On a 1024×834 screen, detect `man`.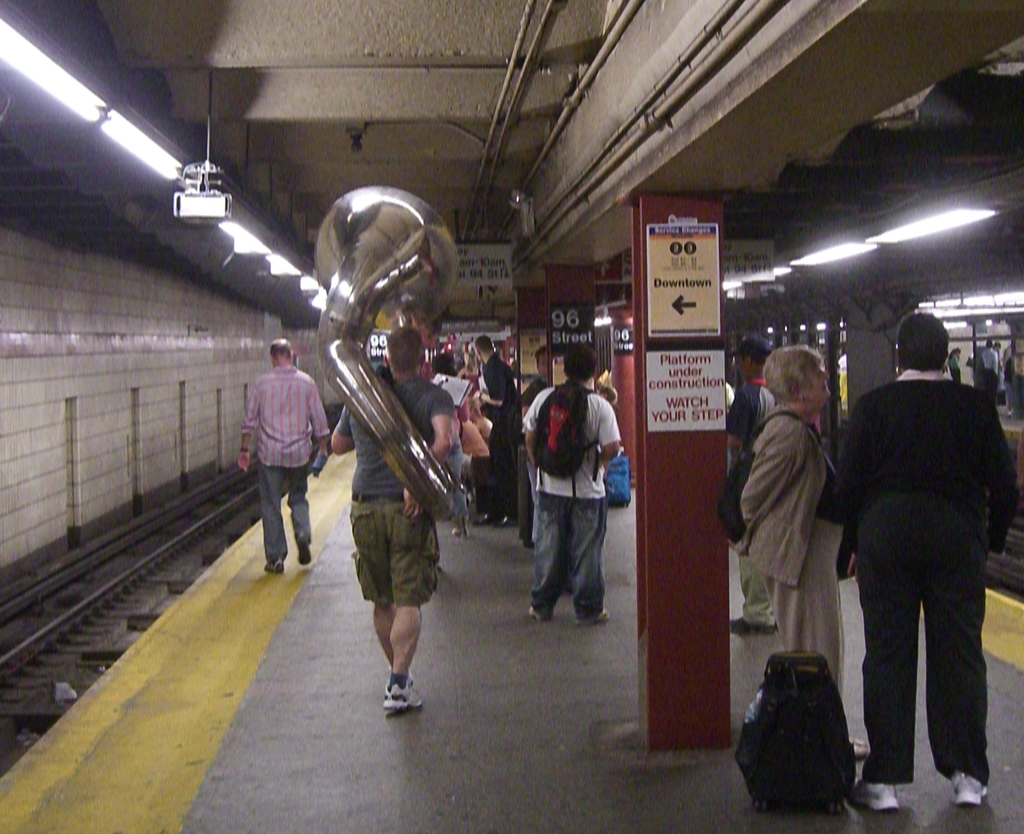
(810,311,1023,813).
